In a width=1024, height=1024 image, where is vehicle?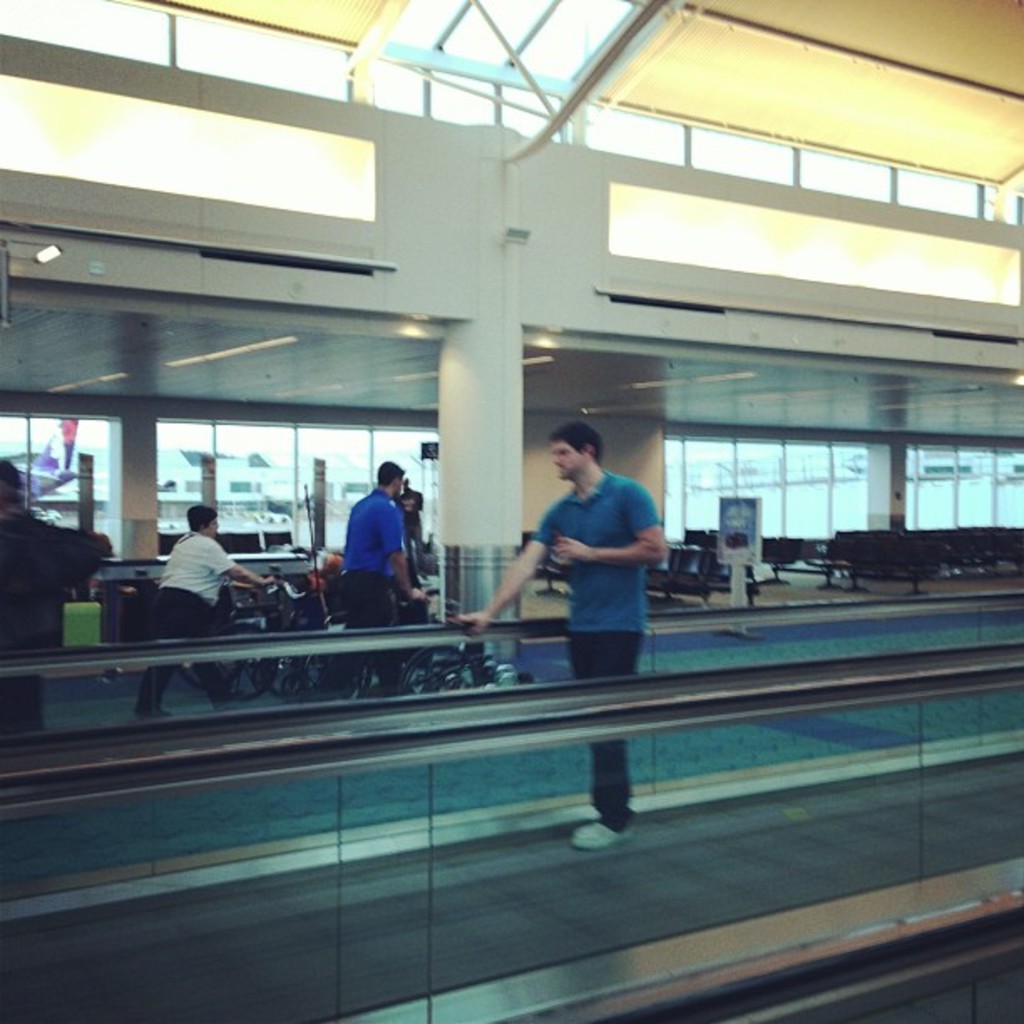
rect(294, 589, 462, 706).
